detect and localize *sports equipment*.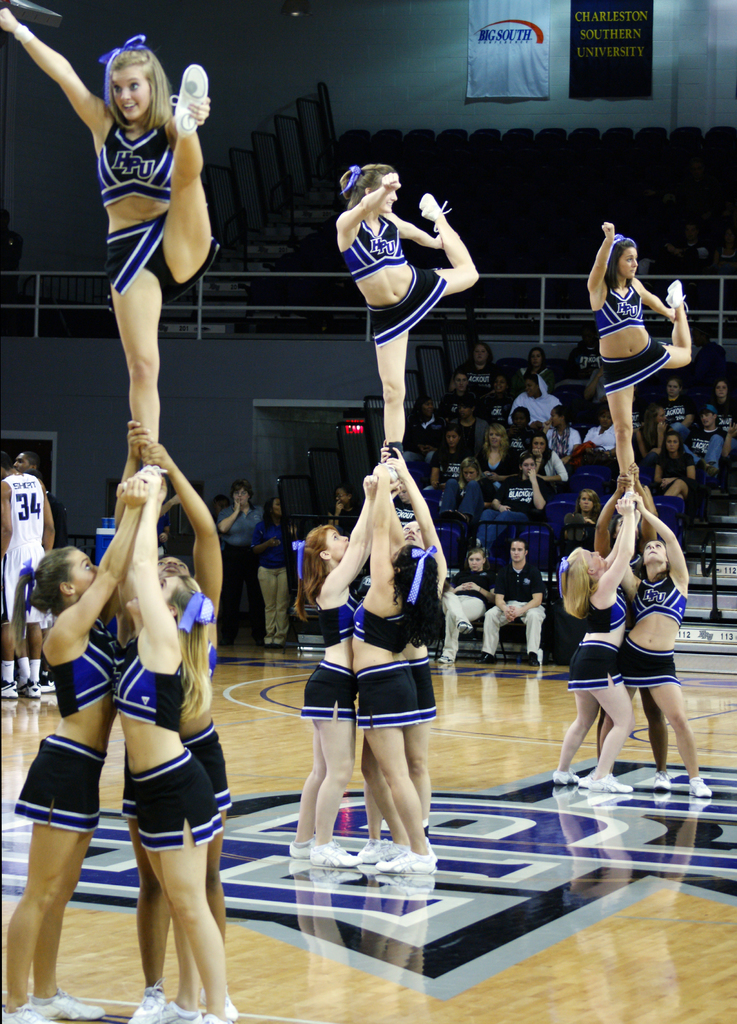
Localized at box(130, 980, 168, 1023).
